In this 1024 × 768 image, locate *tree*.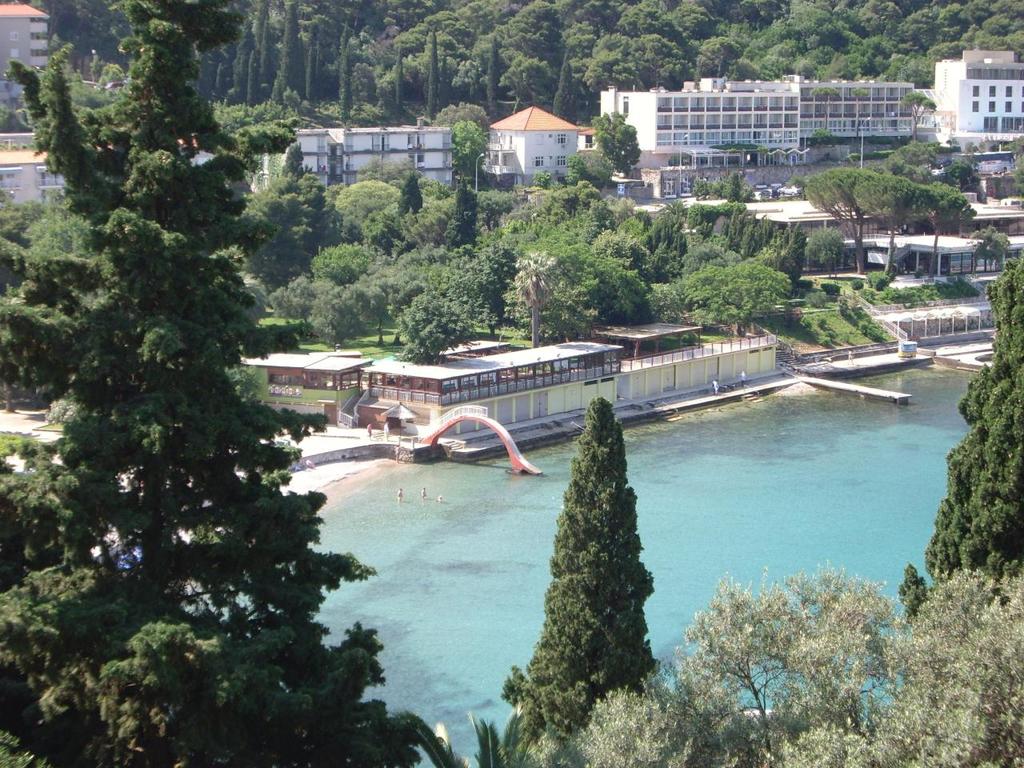
Bounding box: select_region(903, 90, 934, 138).
